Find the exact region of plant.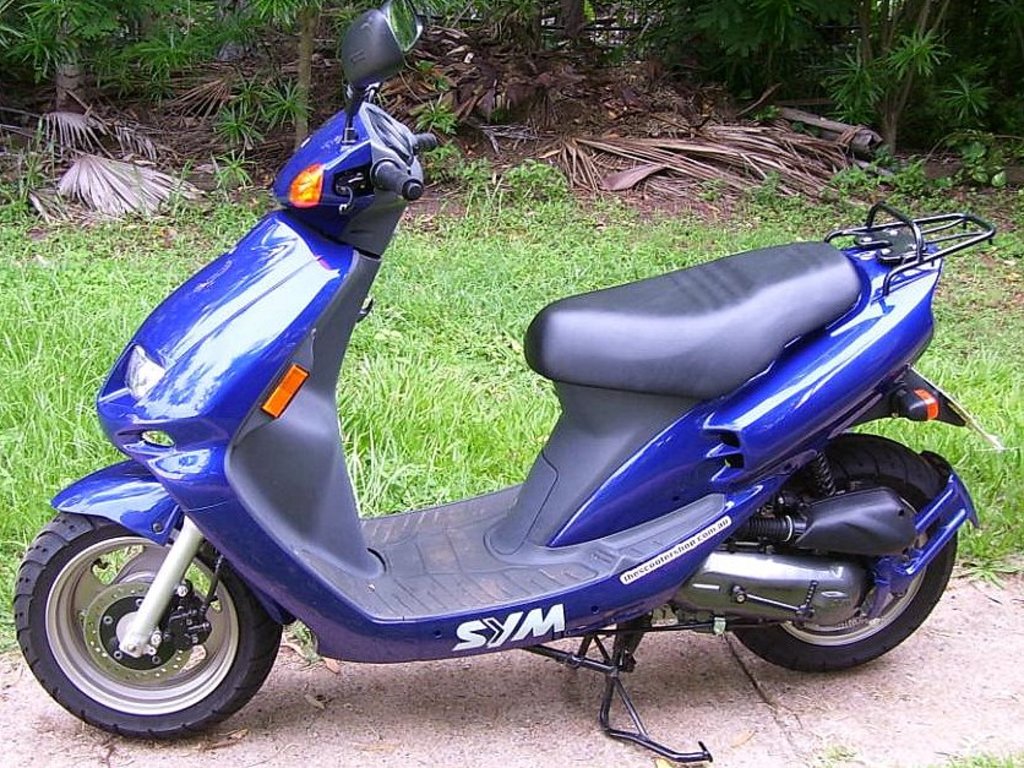
Exact region: x1=198, y1=146, x2=263, y2=200.
